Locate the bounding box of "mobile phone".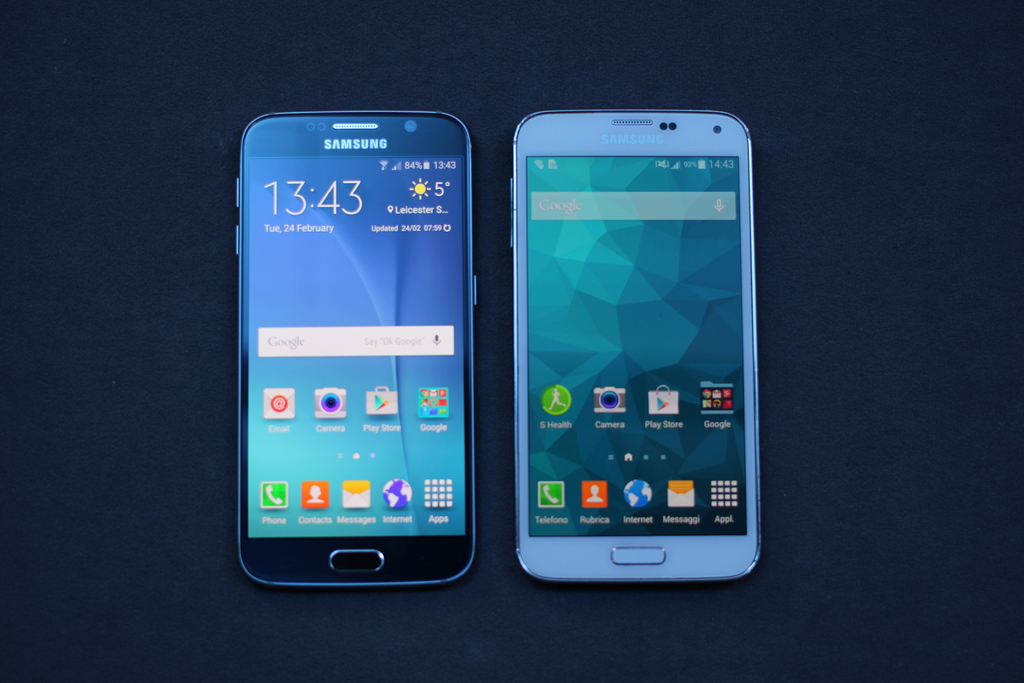
Bounding box: [x1=237, y1=110, x2=477, y2=588].
